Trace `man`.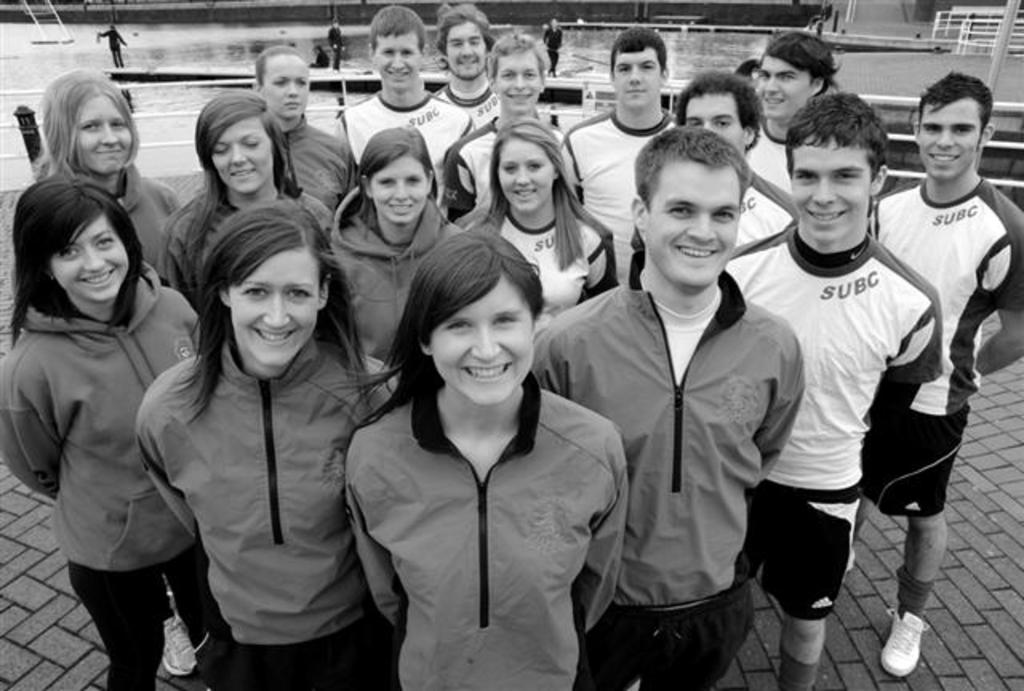
Traced to {"x1": 627, "y1": 69, "x2": 803, "y2": 259}.
